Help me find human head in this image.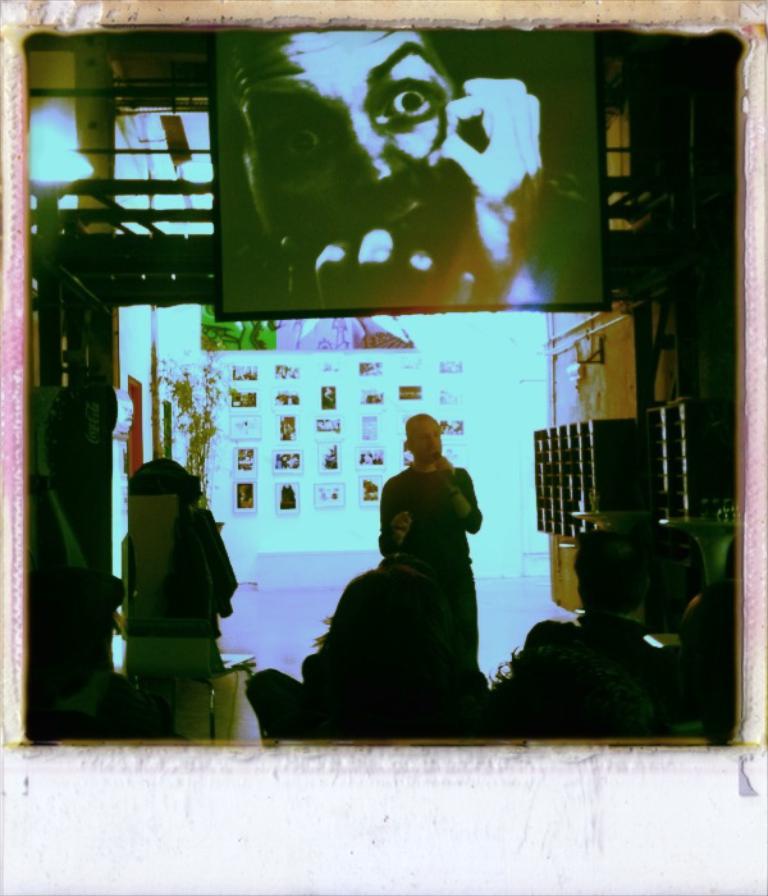
Found it: rect(571, 530, 655, 616).
